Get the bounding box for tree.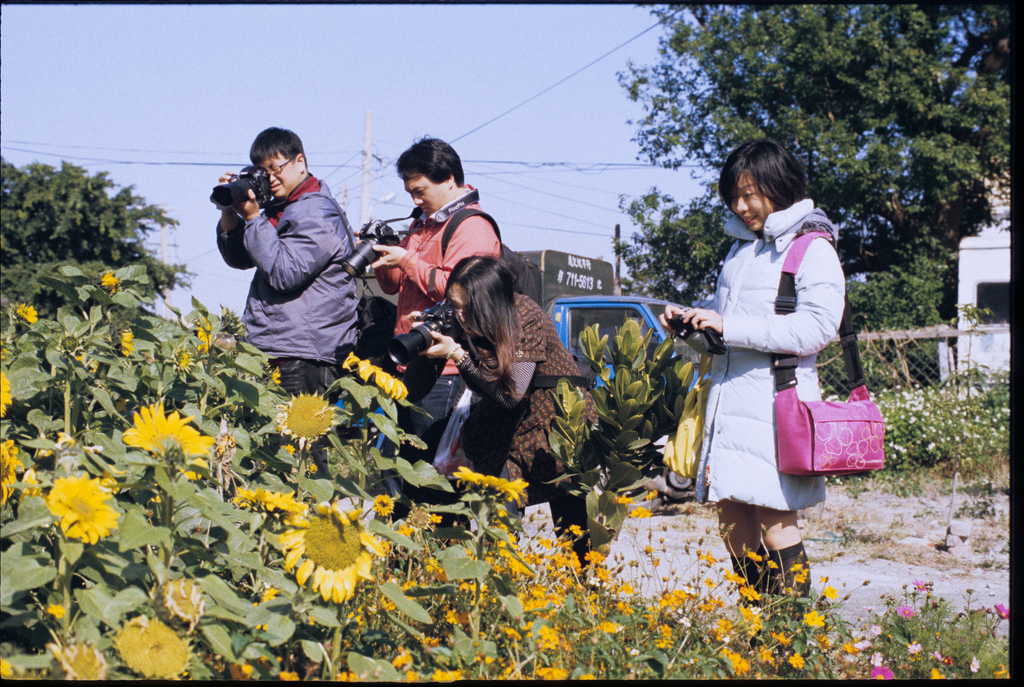
610/182/749/345.
